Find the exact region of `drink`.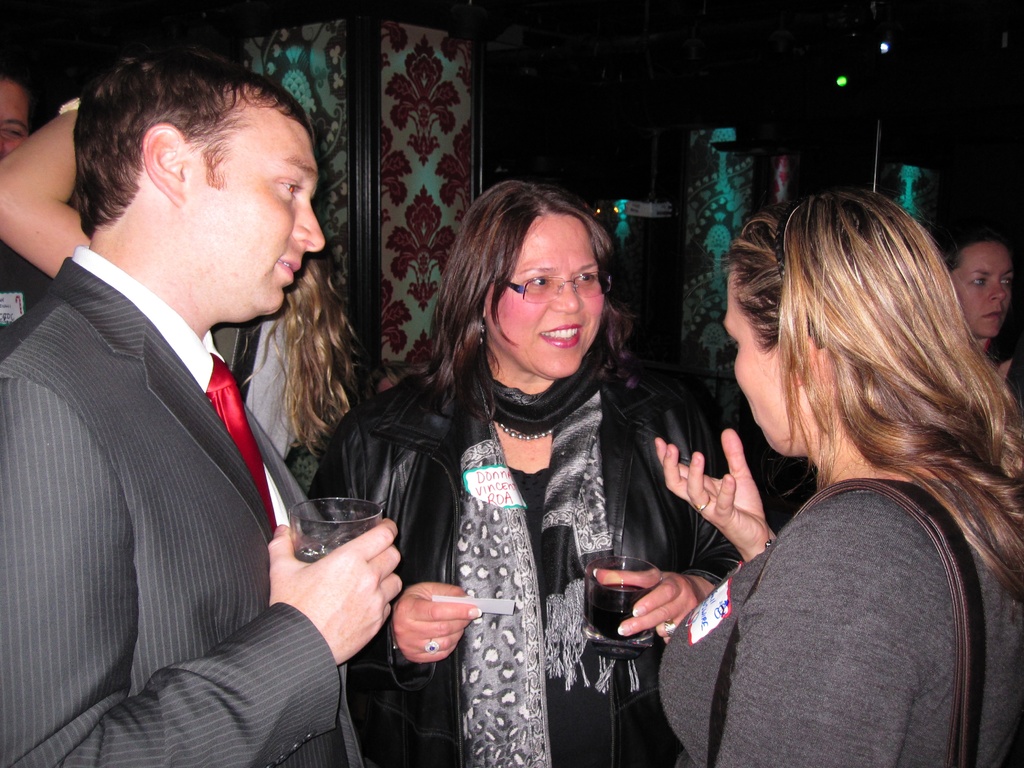
Exact region: bbox=(272, 487, 394, 667).
